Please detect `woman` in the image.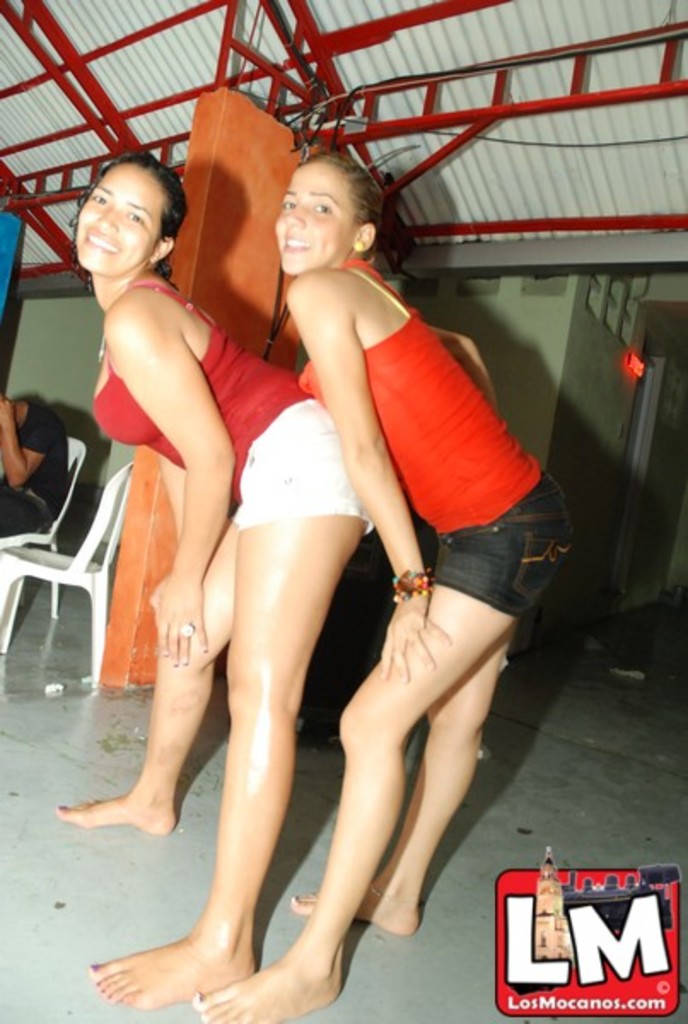
{"left": 55, "top": 150, "right": 376, "bottom": 1007}.
